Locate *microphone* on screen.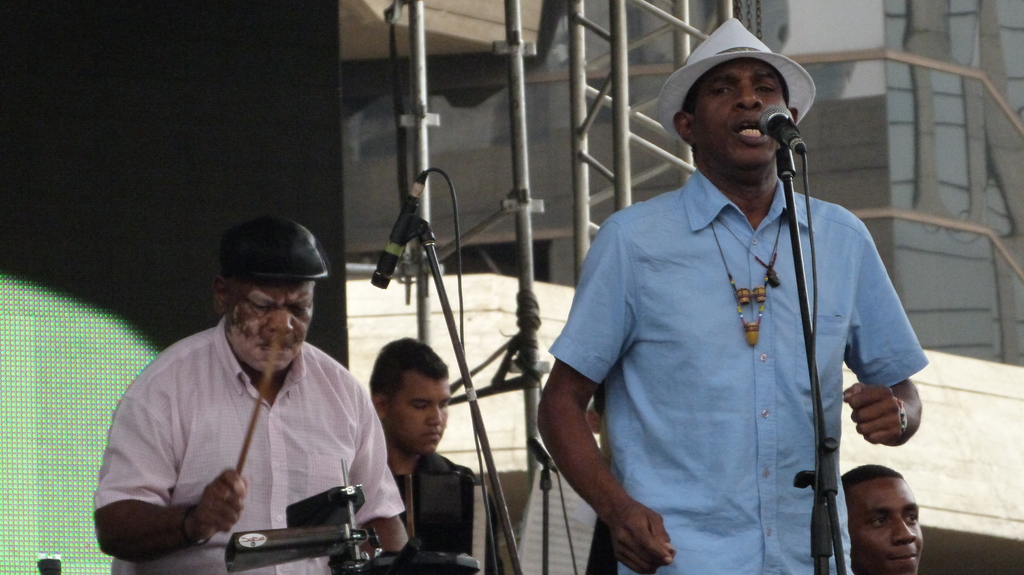
On screen at 367, 169, 435, 288.
